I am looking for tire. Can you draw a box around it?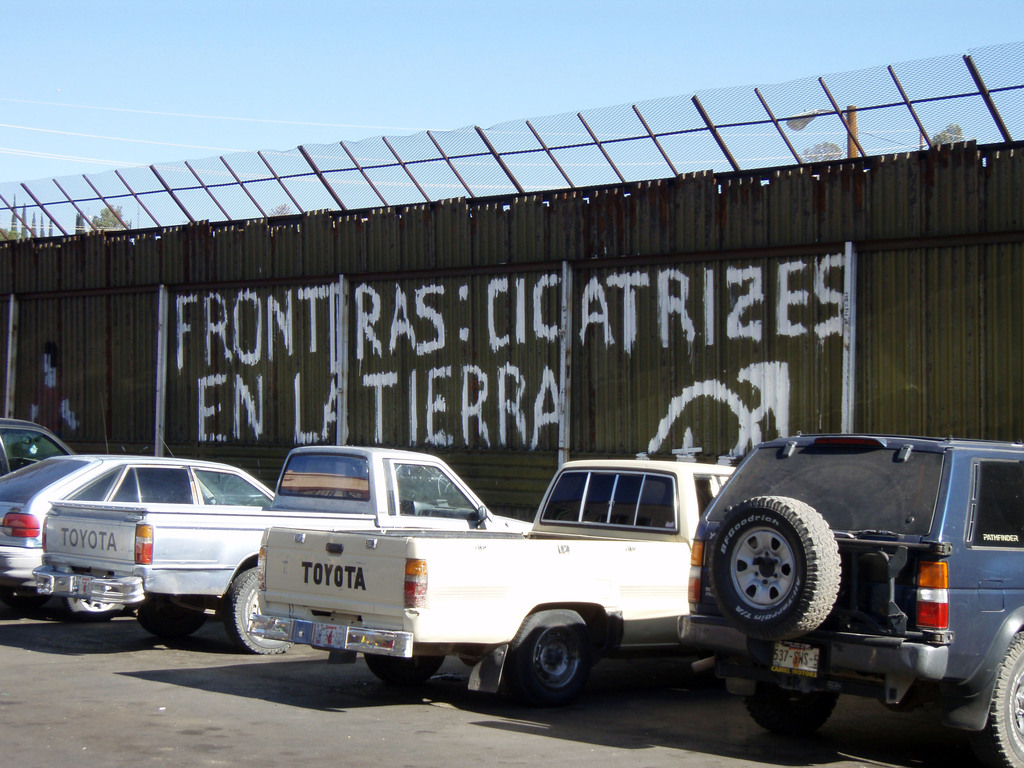
Sure, the bounding box is pyautogui.locateOnScreen(711, 488, 862, 682).
